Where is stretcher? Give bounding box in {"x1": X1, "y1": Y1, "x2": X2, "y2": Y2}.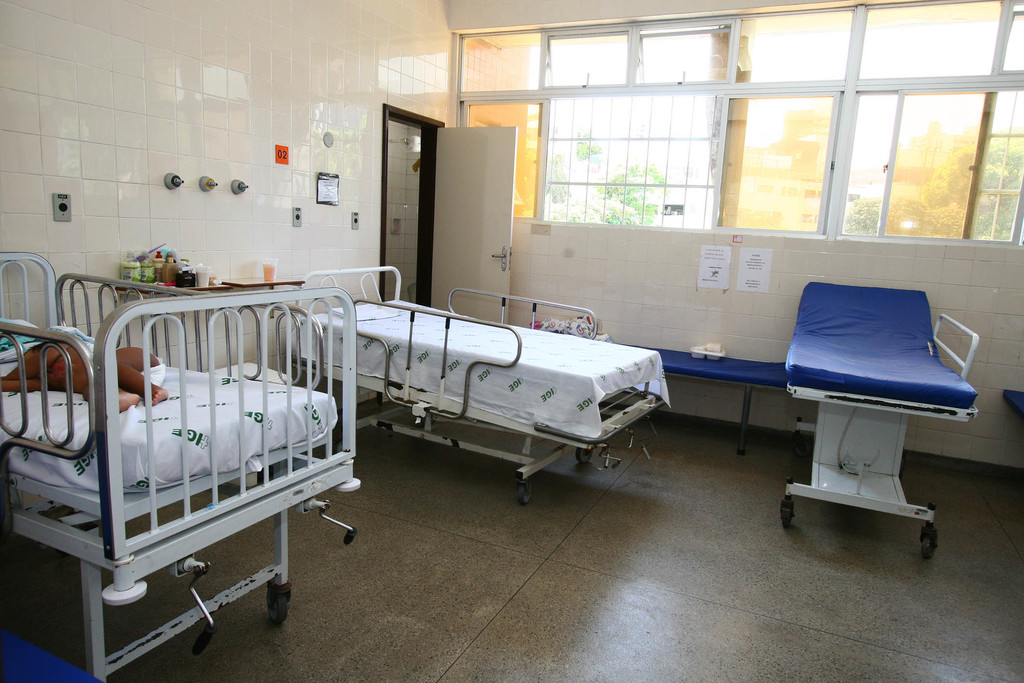
{"x1": 279, "y1": 257, "x2": 673, "y2": 509}.
